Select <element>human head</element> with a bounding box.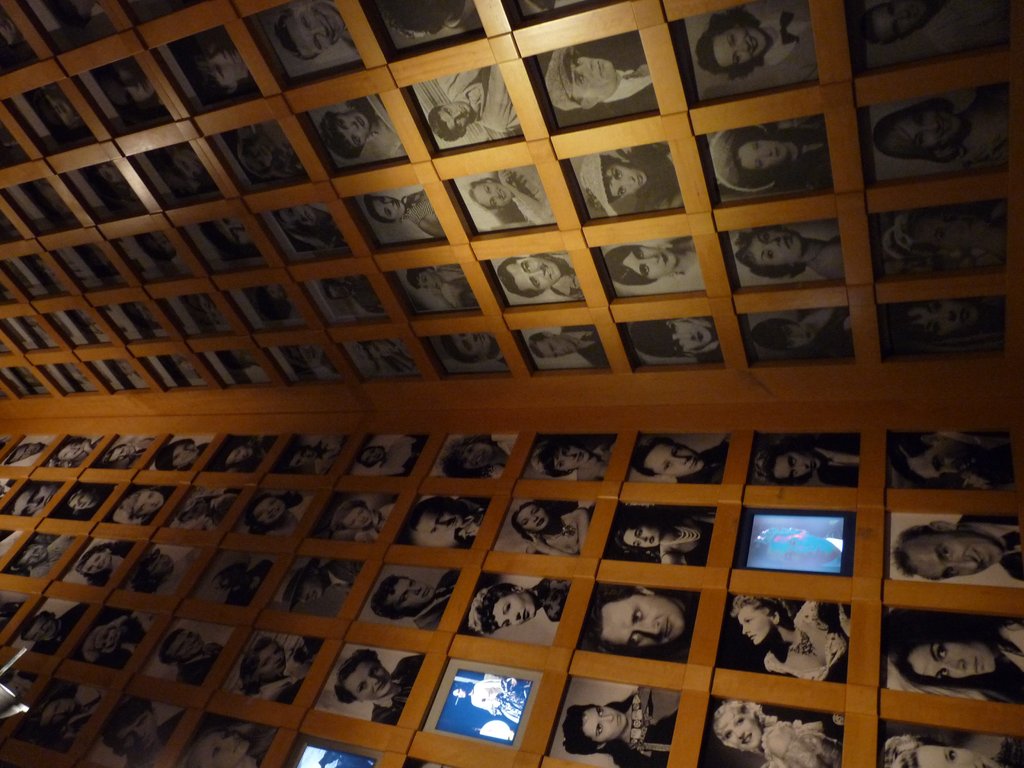
[131, 230, 180, 273].
